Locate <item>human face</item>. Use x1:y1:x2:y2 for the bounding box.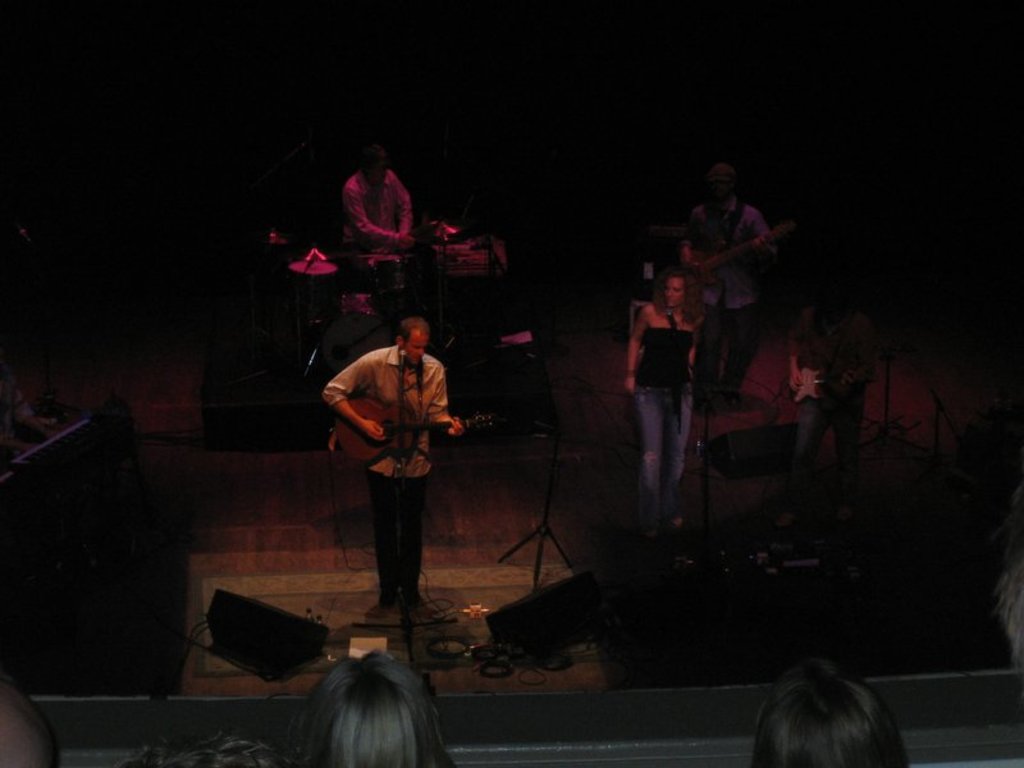
403:330:426:369.
